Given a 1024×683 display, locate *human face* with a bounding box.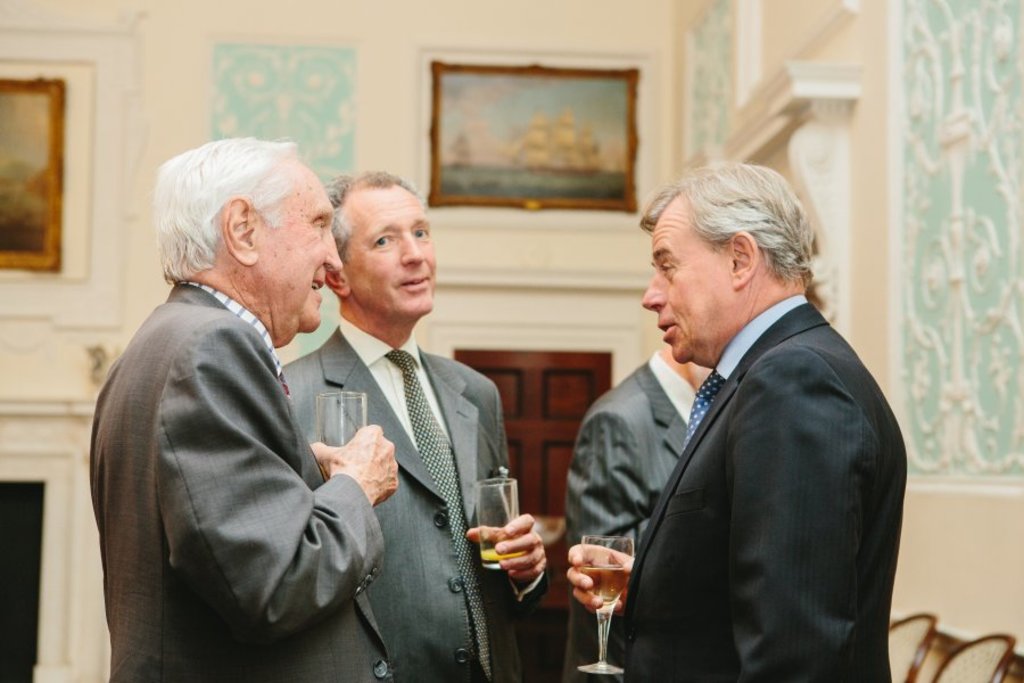
Located: 257 155 344 328.
